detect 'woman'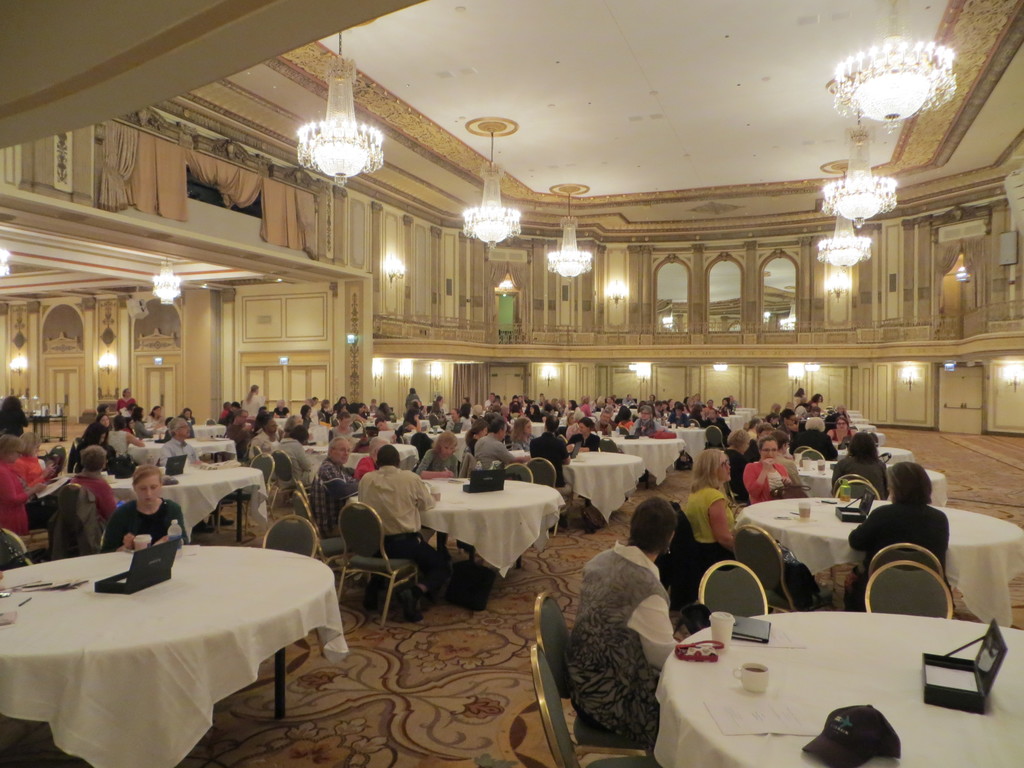
616/408/634/429
